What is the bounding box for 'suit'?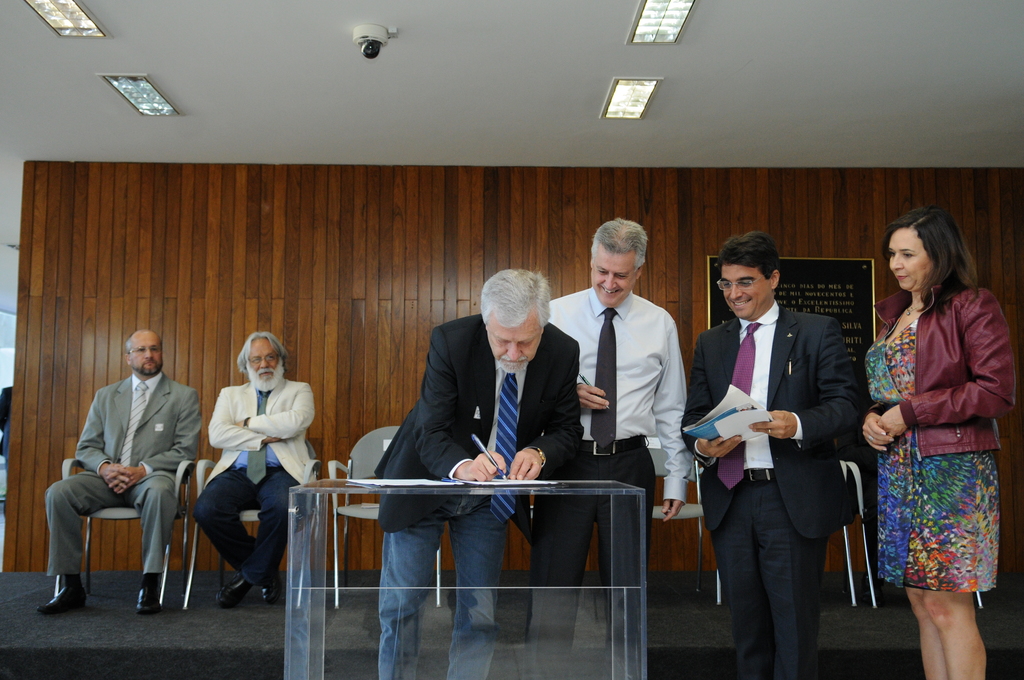
189,380,322,588.
